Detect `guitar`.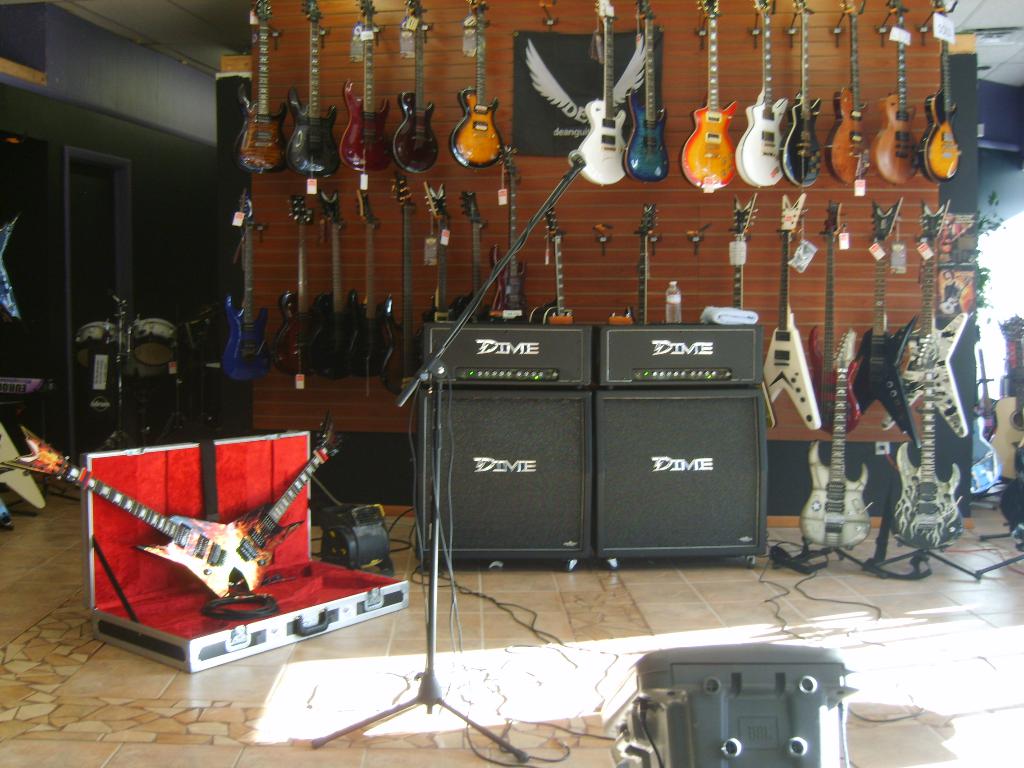
Detected at 436,0,506,175.
